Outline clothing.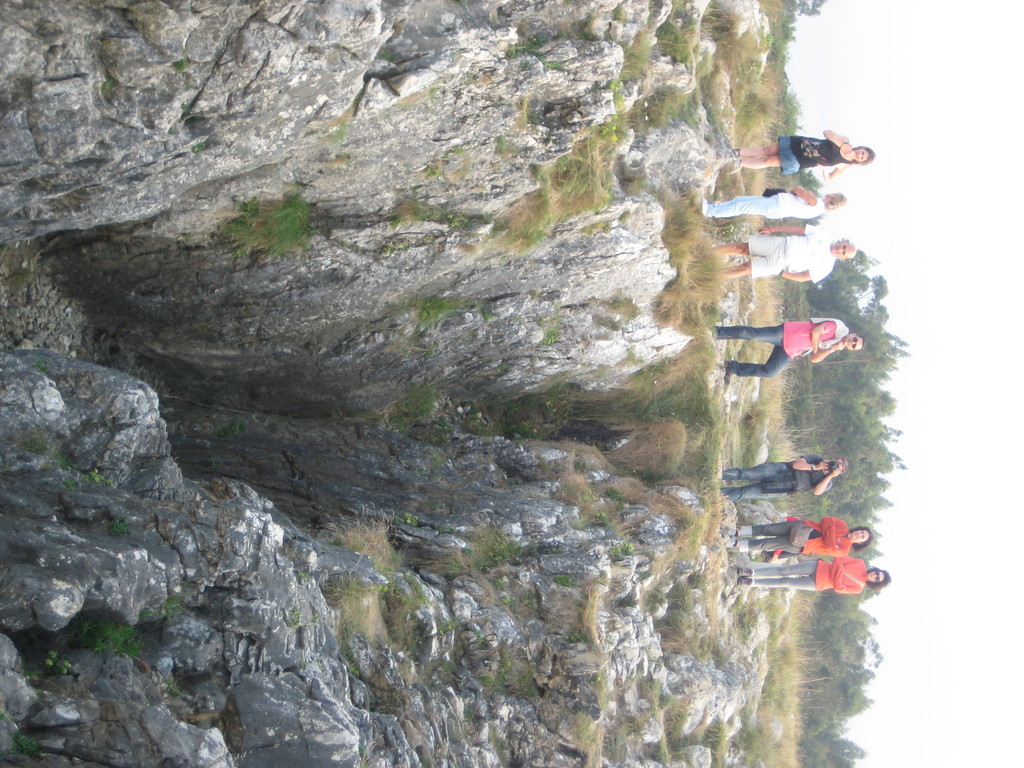
Outline: rect(703, 189, 831, 224).
